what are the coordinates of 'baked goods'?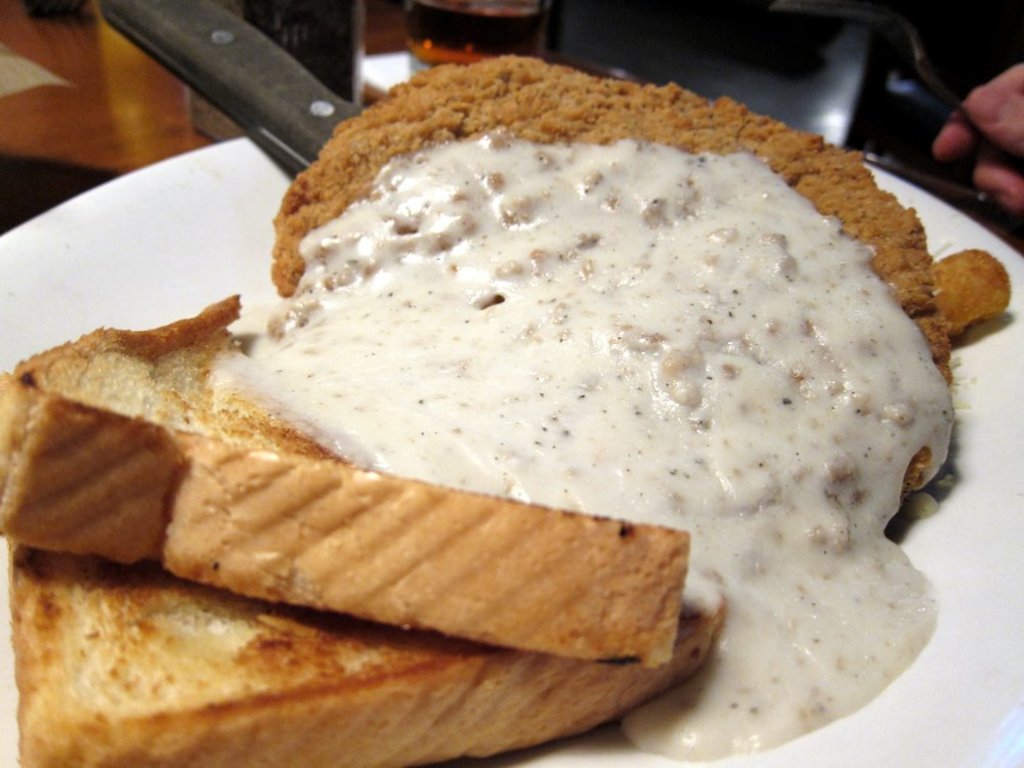
(0,286,725,767).
